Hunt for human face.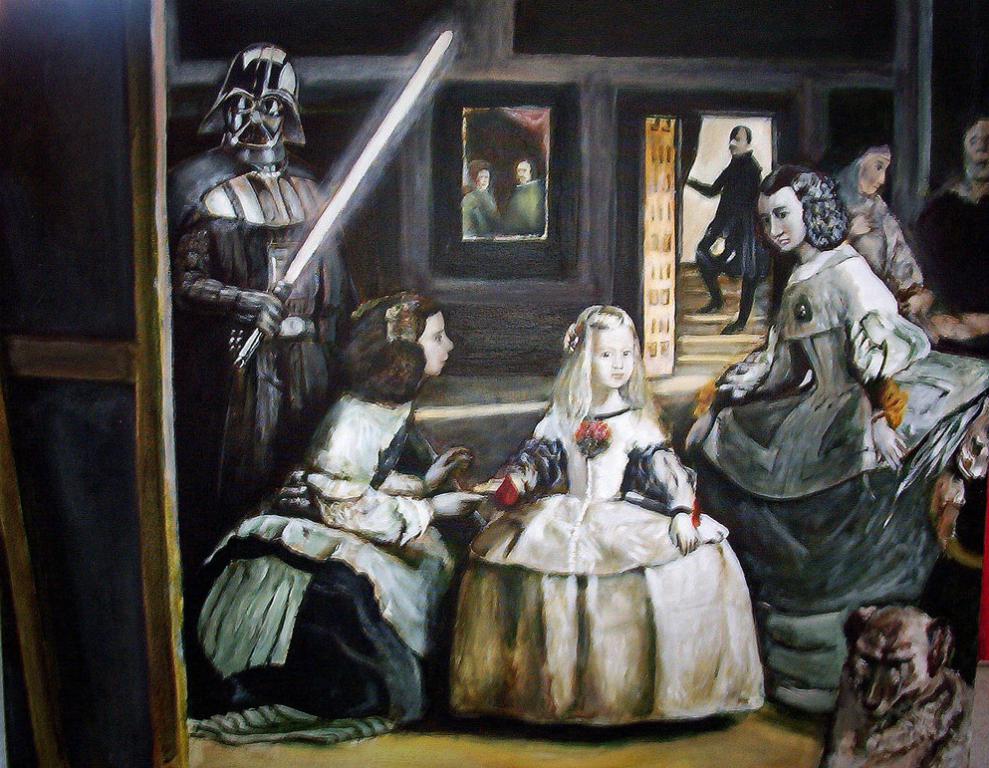
Hunted down at Rect(757, 187, 802, 246).
